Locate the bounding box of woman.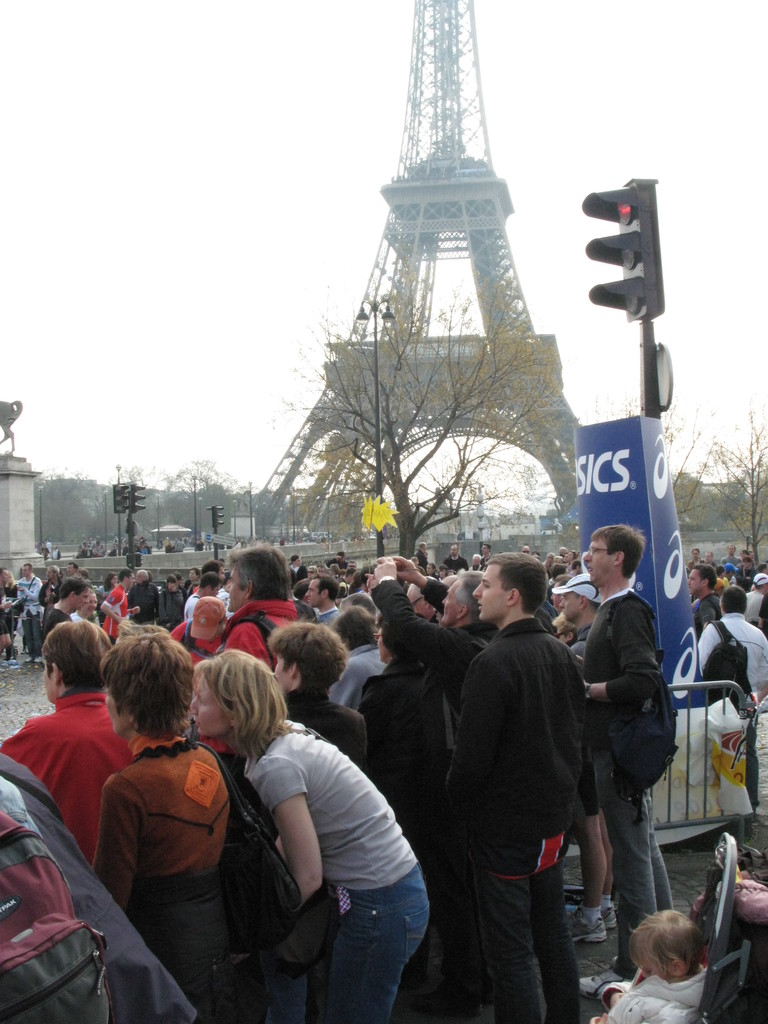
Bounding box: box=[0, 618, 138, 883].
